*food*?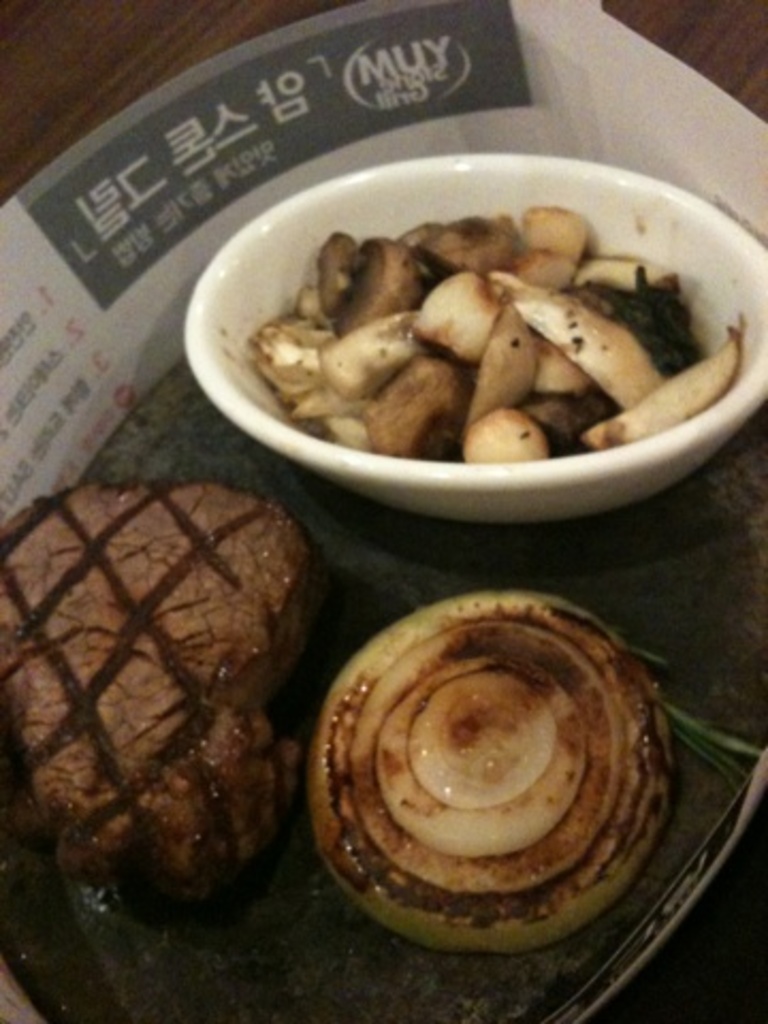
(x1=343, y1=582, x2=687, y2=958)
